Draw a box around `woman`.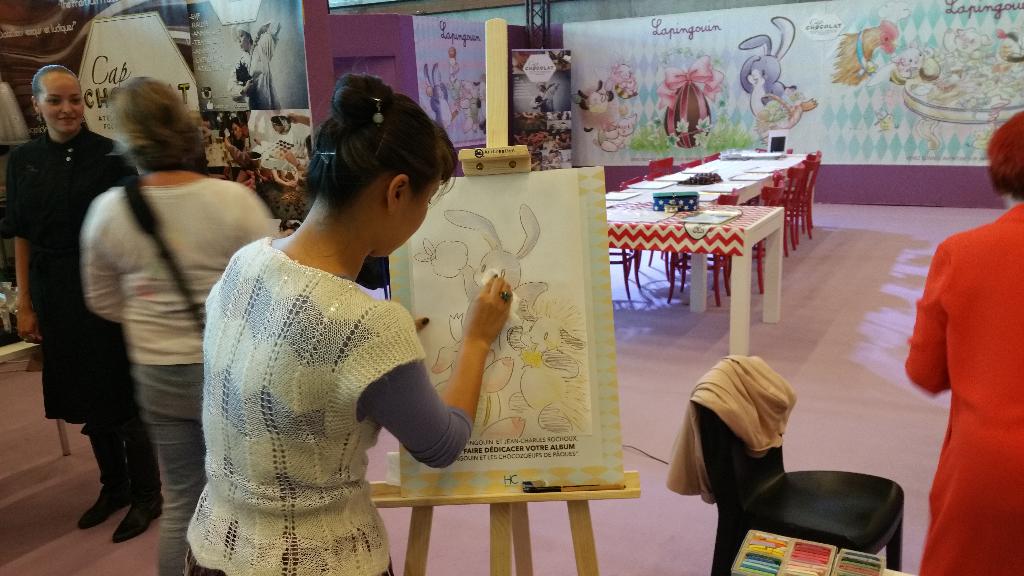
0/65/166/550.
